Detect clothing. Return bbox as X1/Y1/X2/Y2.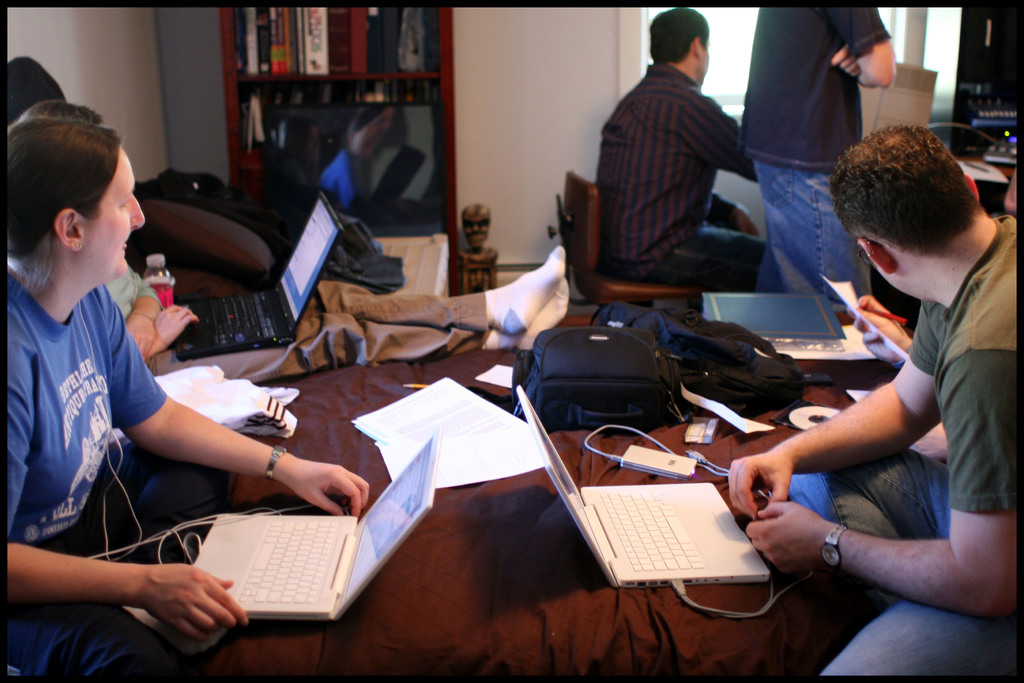
595/59/759/286.
